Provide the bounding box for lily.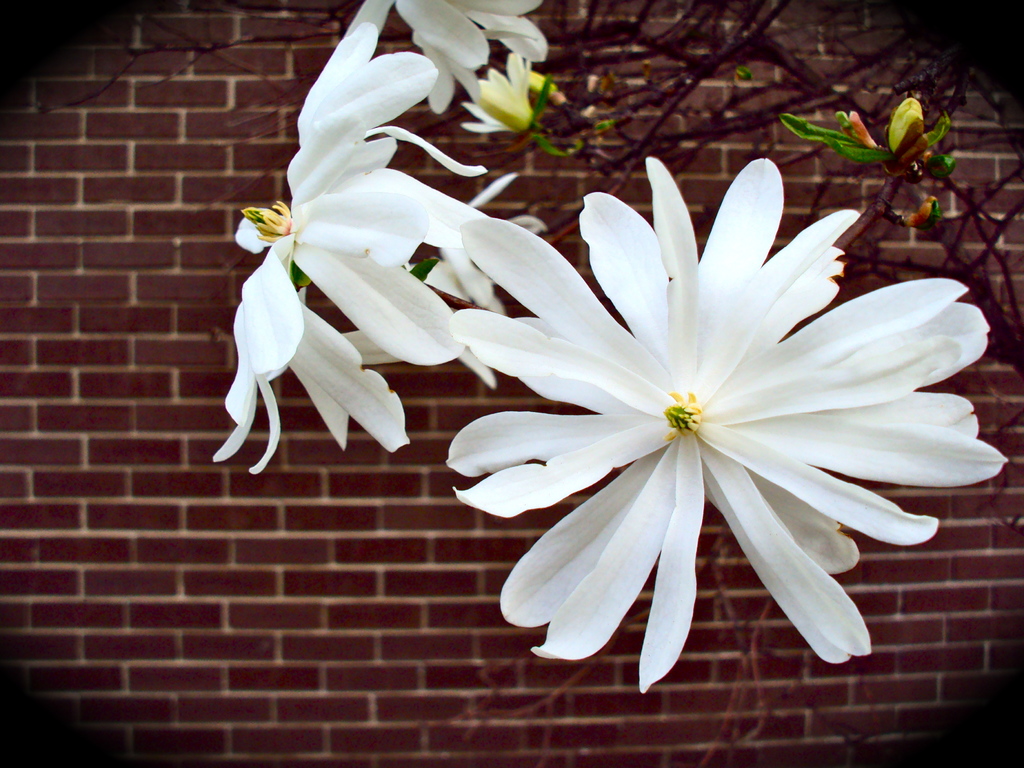
l=440, t=155, r=1006, b=700.
